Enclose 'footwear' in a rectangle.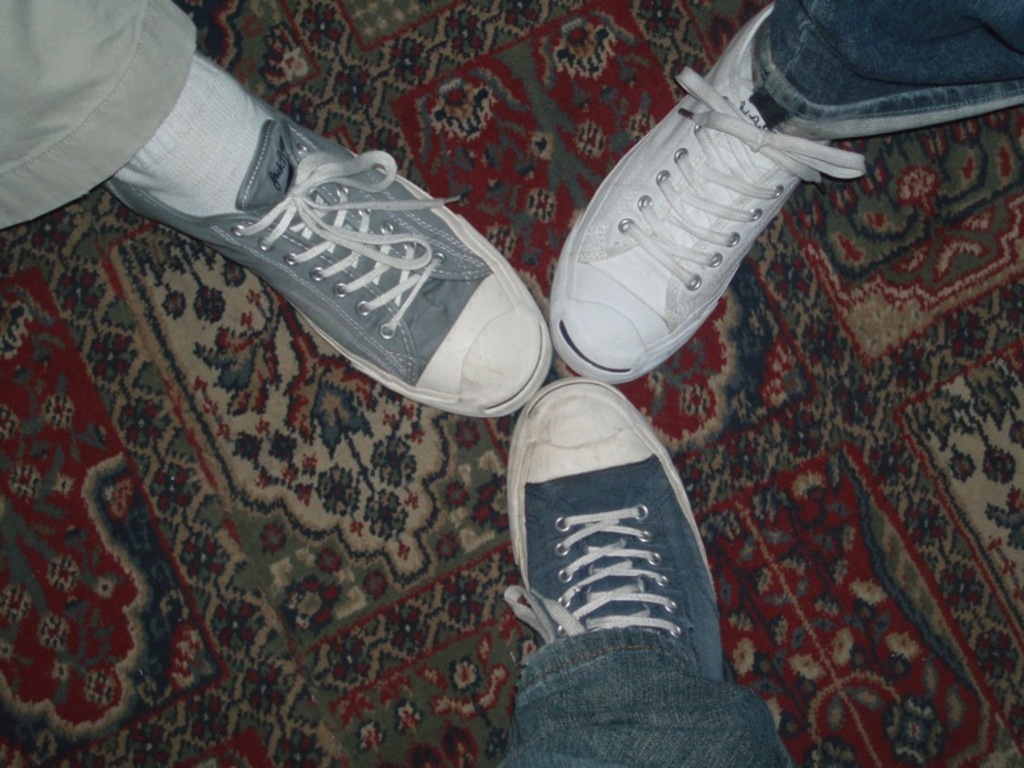
552 26 873 434.
